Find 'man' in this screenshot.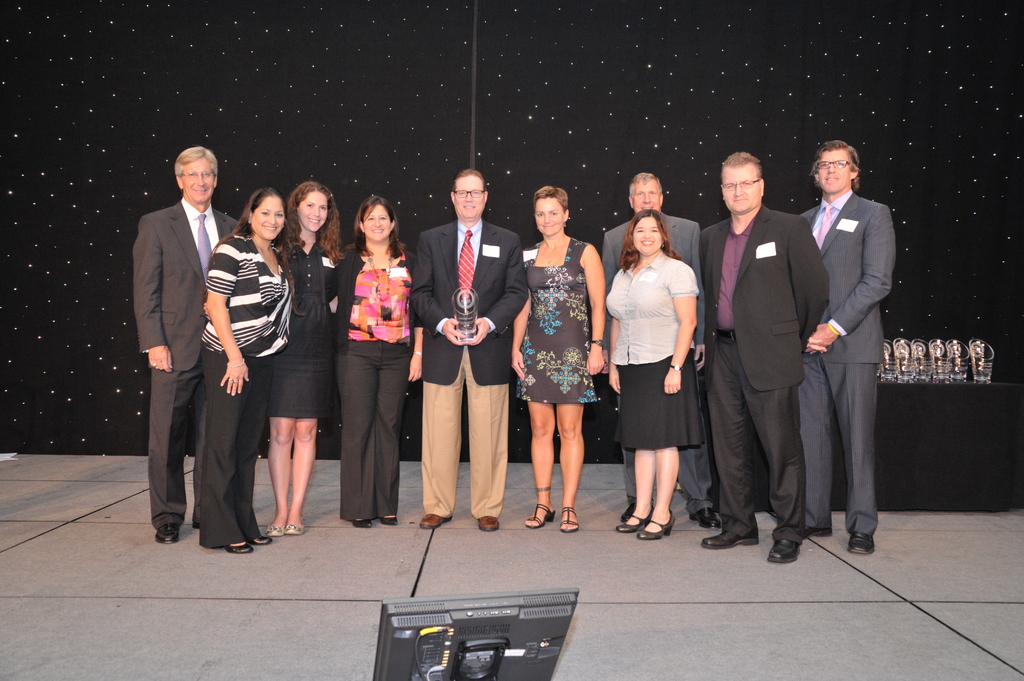
The bounding box for 'man' is 695,148,836,562.
